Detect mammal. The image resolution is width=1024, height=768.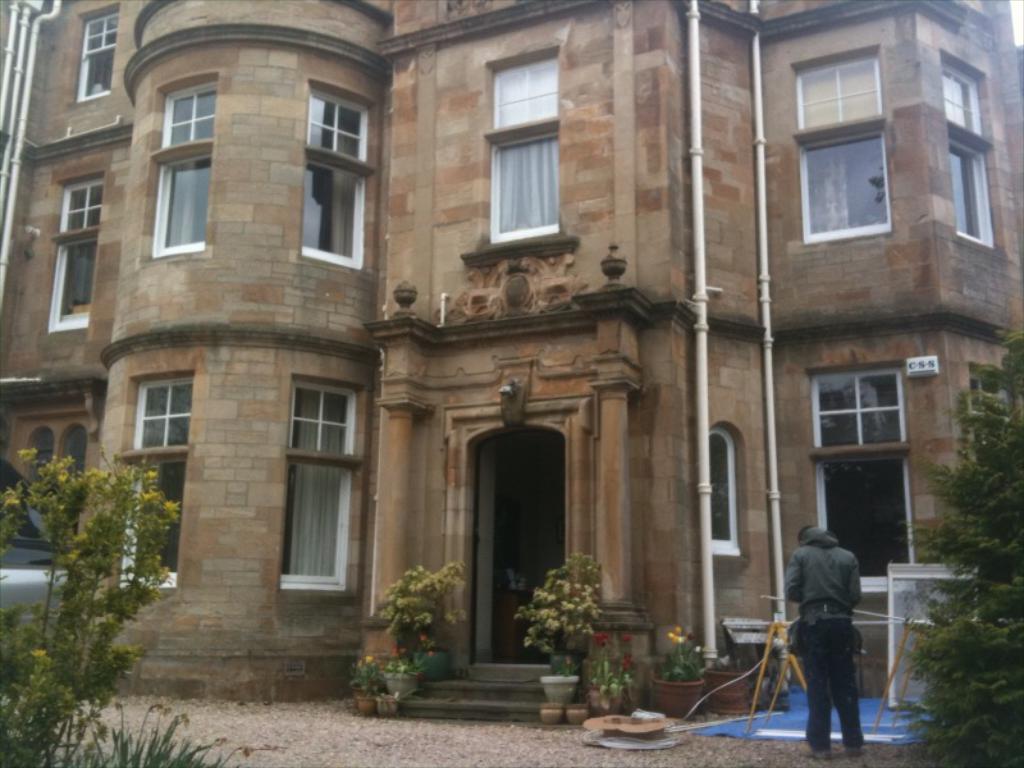
<box>773,525,860,730</box>.
